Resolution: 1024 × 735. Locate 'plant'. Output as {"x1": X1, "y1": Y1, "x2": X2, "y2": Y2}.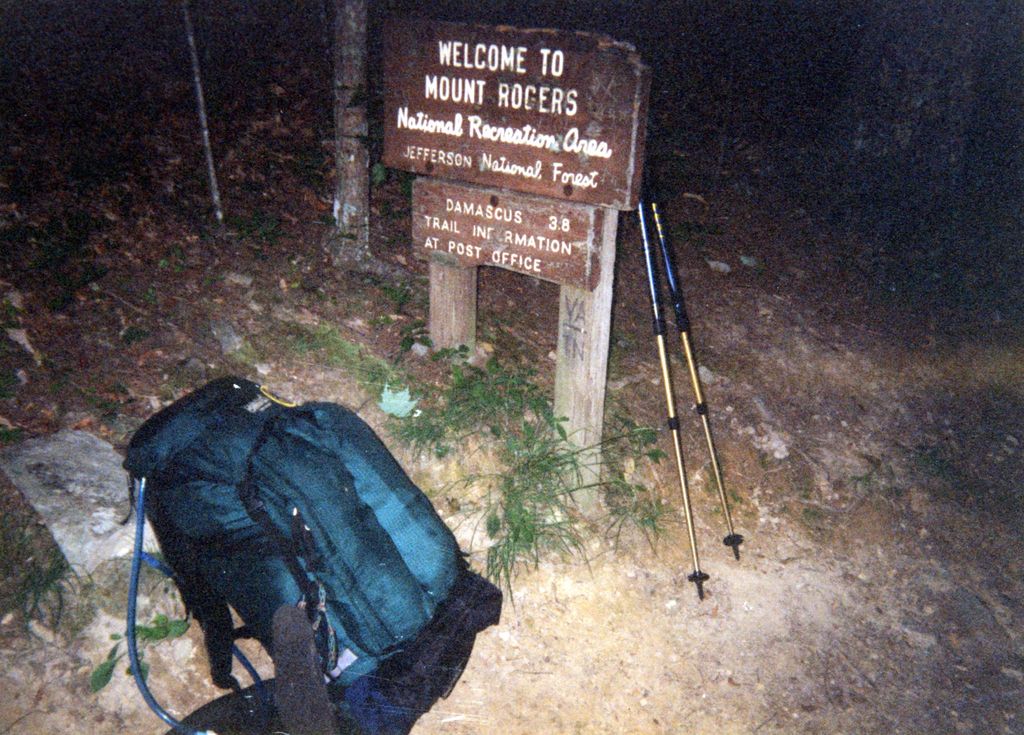
{"x1": 85, "y1": 607, "x2": 190, "y2": 697}.
